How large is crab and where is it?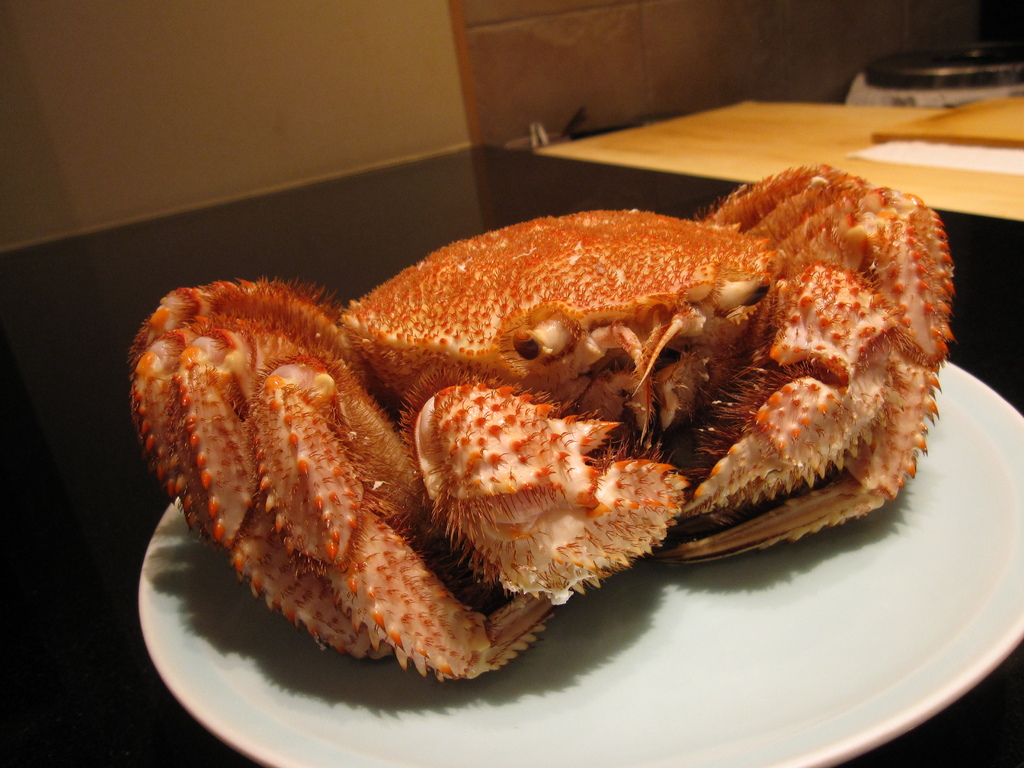
Bounding box: box(129, 163, 954, 685).
